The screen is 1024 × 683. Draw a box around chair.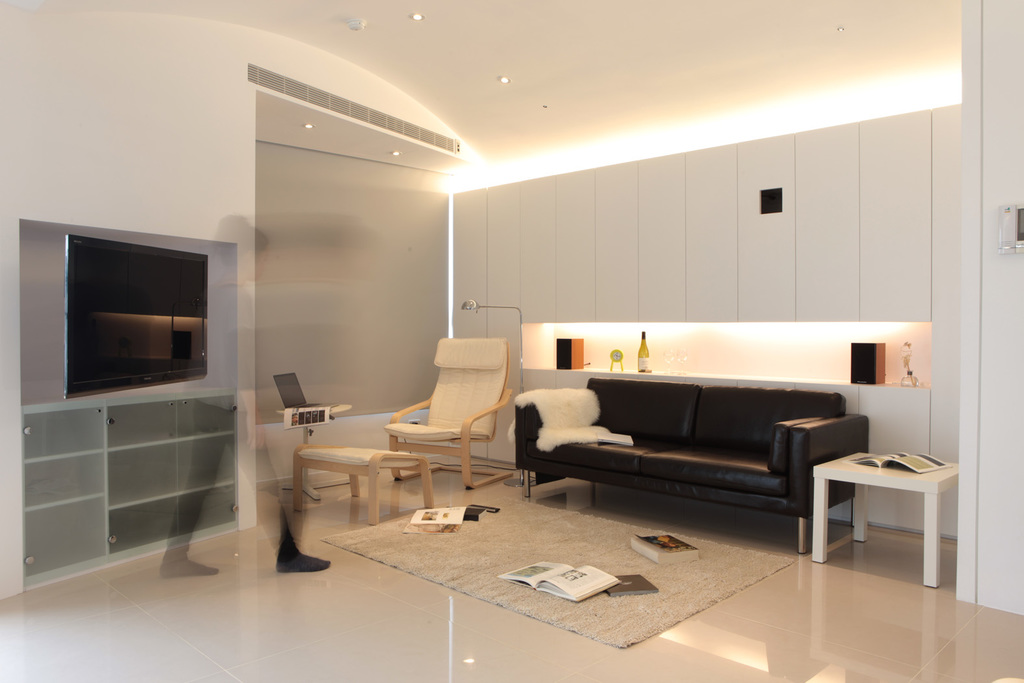
detection(375, 343, 508, 531).
